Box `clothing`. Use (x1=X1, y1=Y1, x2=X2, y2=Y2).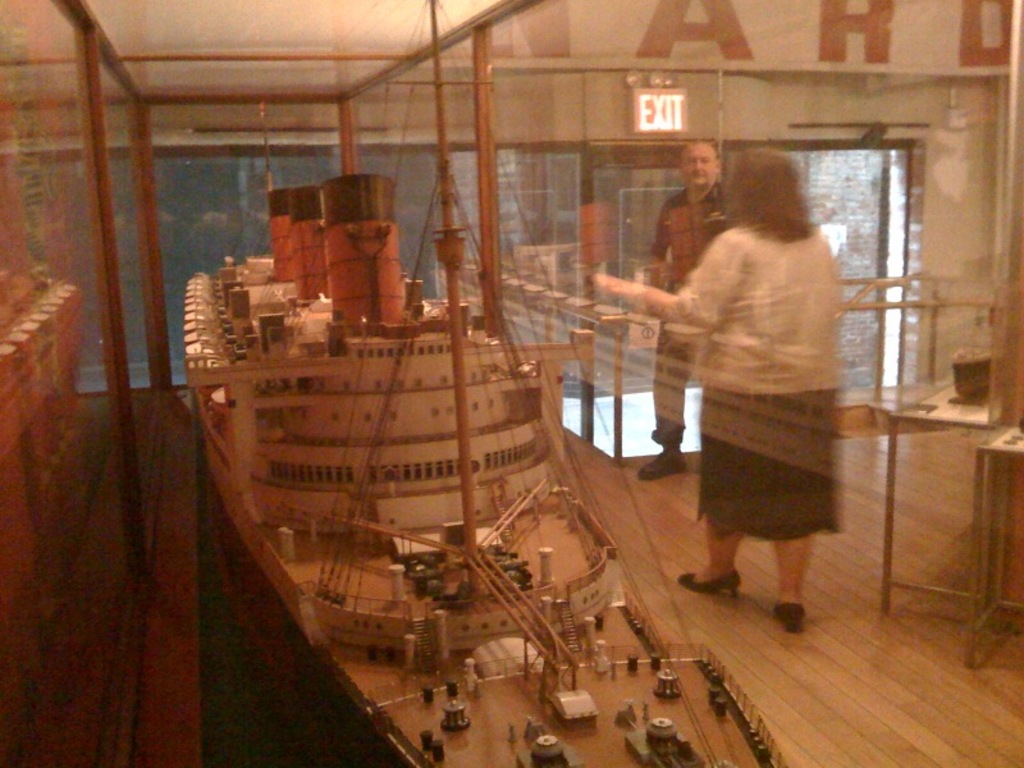
(x1=657, y1=178, x2=723, y2=442).
